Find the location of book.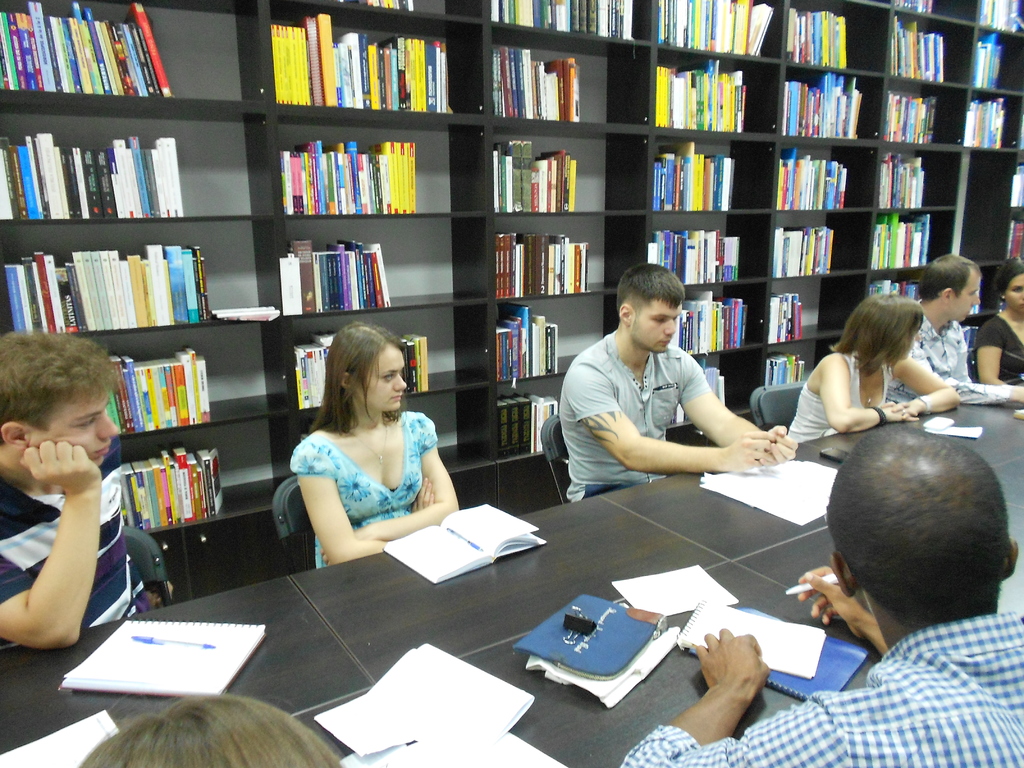
Location: x1=698, y1=458, x2=838, y2=527.
